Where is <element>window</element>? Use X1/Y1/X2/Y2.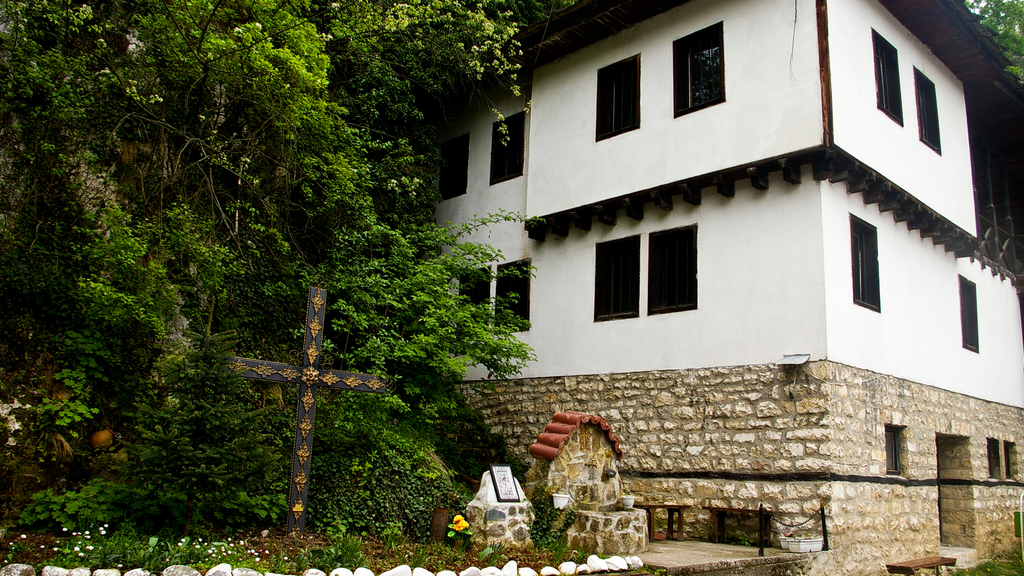
671/22/726/117.
